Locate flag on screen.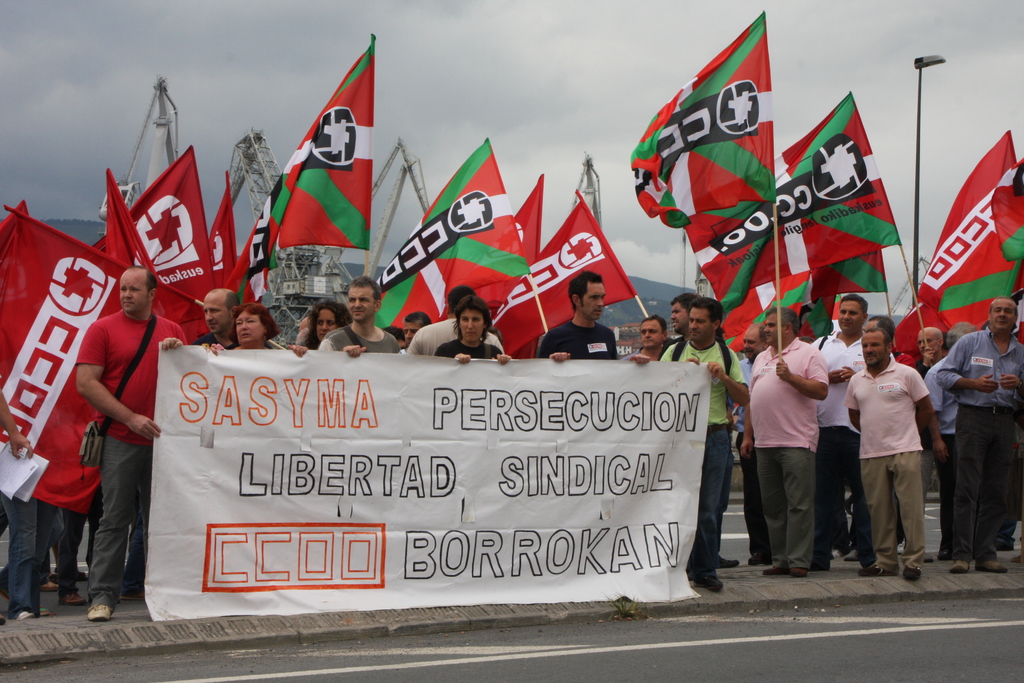
On screen at box=[0, 201, 222, 511].
